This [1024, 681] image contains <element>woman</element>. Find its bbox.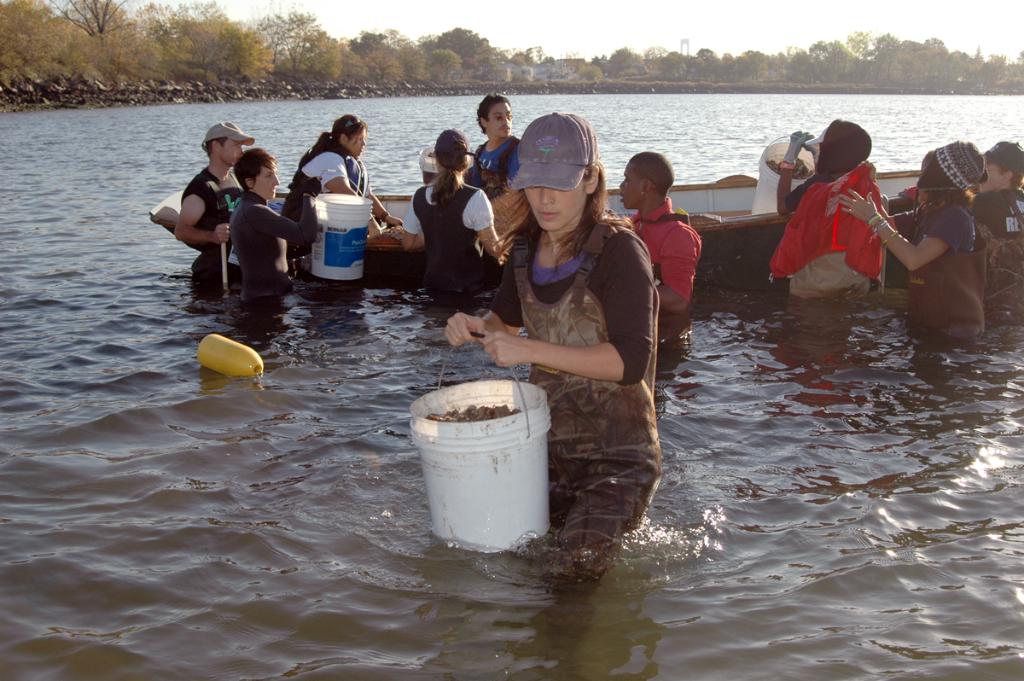
Rect(227, 148, 313, 319).
